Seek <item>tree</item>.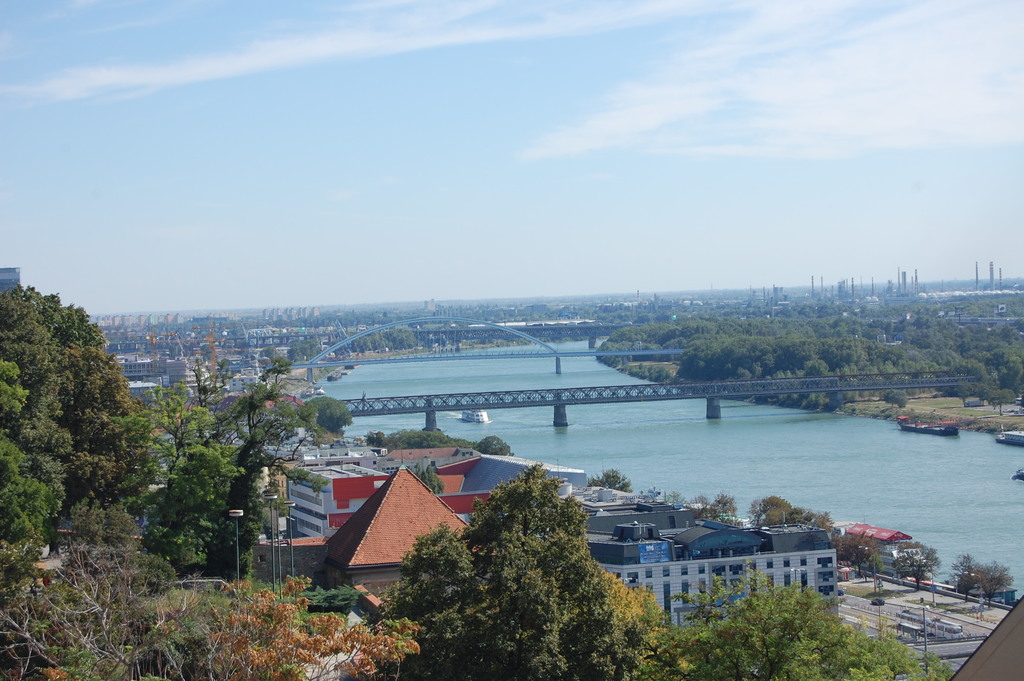
<region>897, 542, 935, 588</region>.
